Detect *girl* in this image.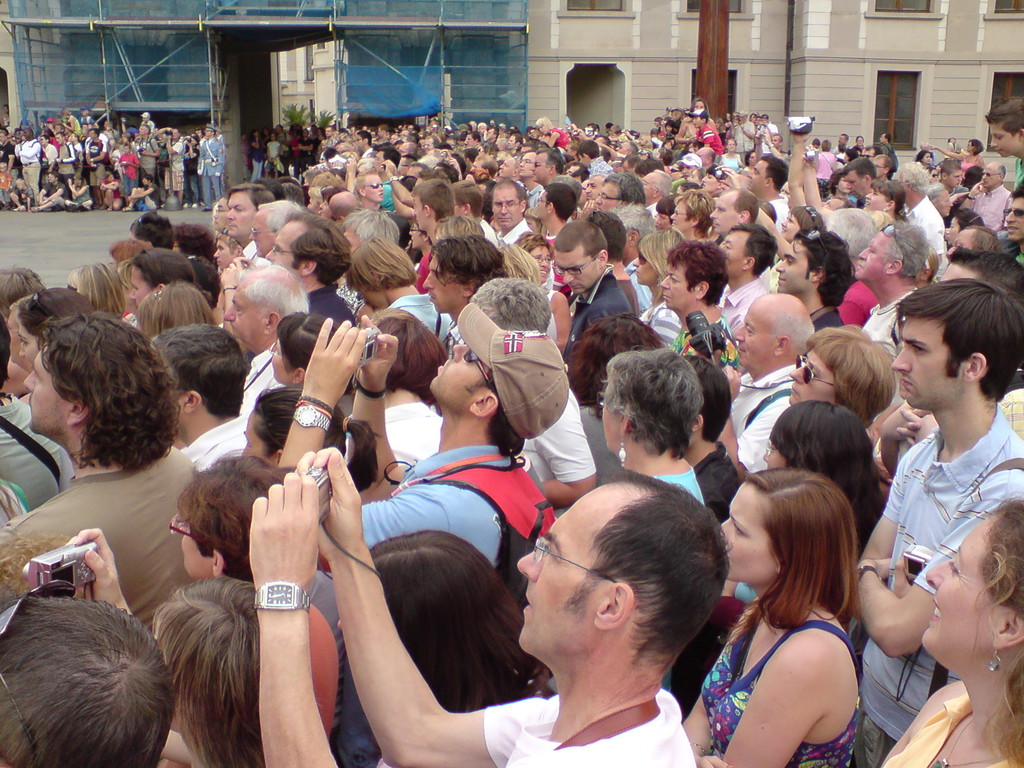
Detection: <region>681, 467, 861, 767</region>.
